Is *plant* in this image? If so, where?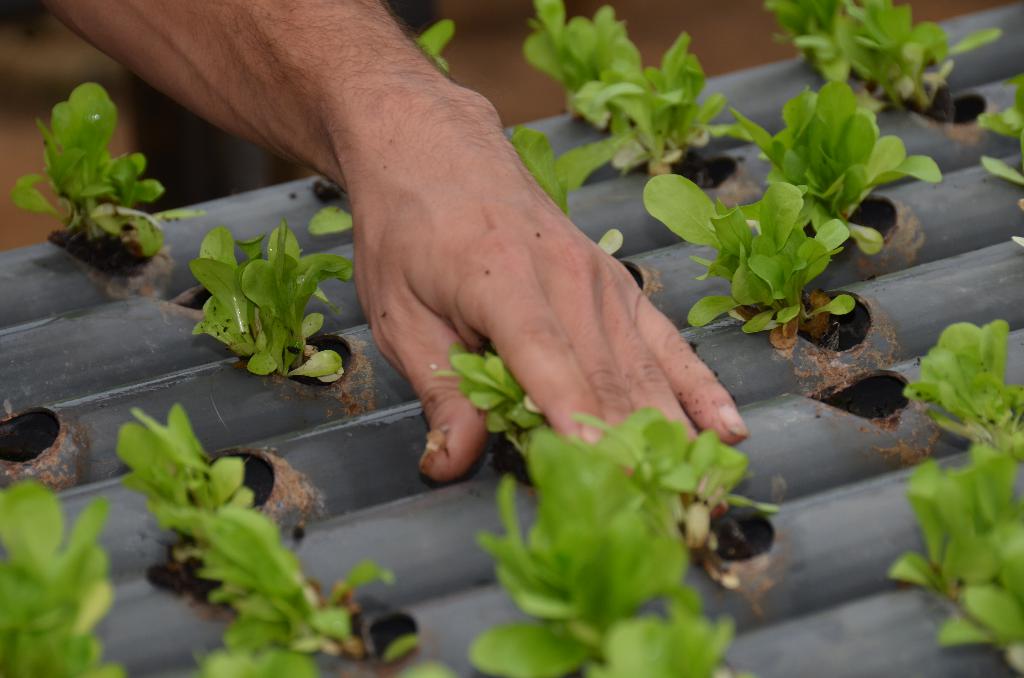
Yes, at rect(885, 318, 1023, 677).
